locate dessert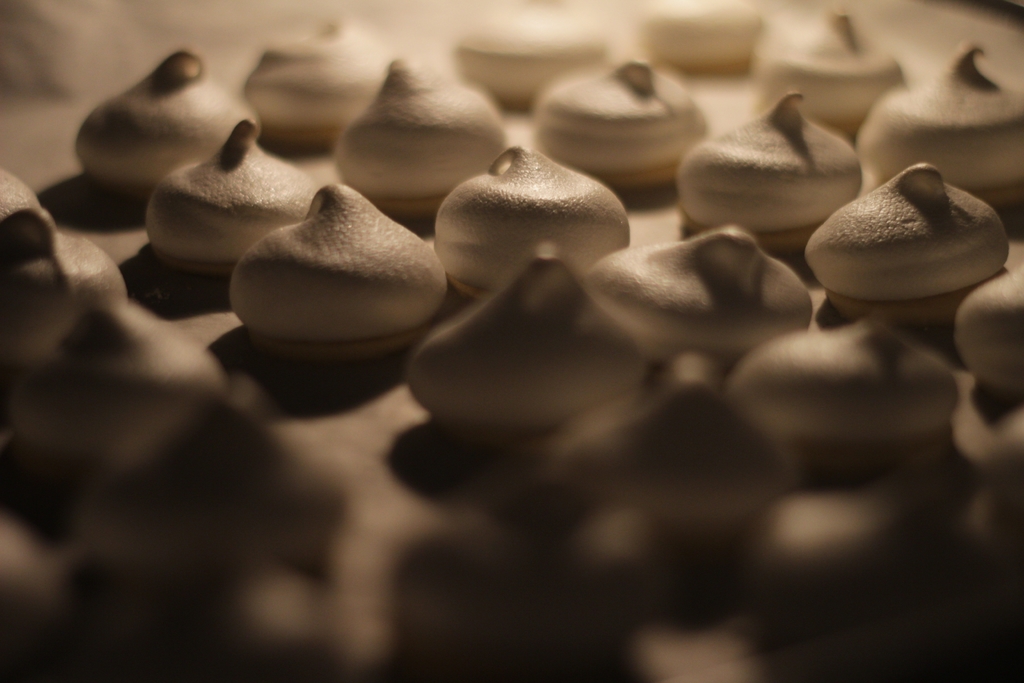
(678,91,859,250)
